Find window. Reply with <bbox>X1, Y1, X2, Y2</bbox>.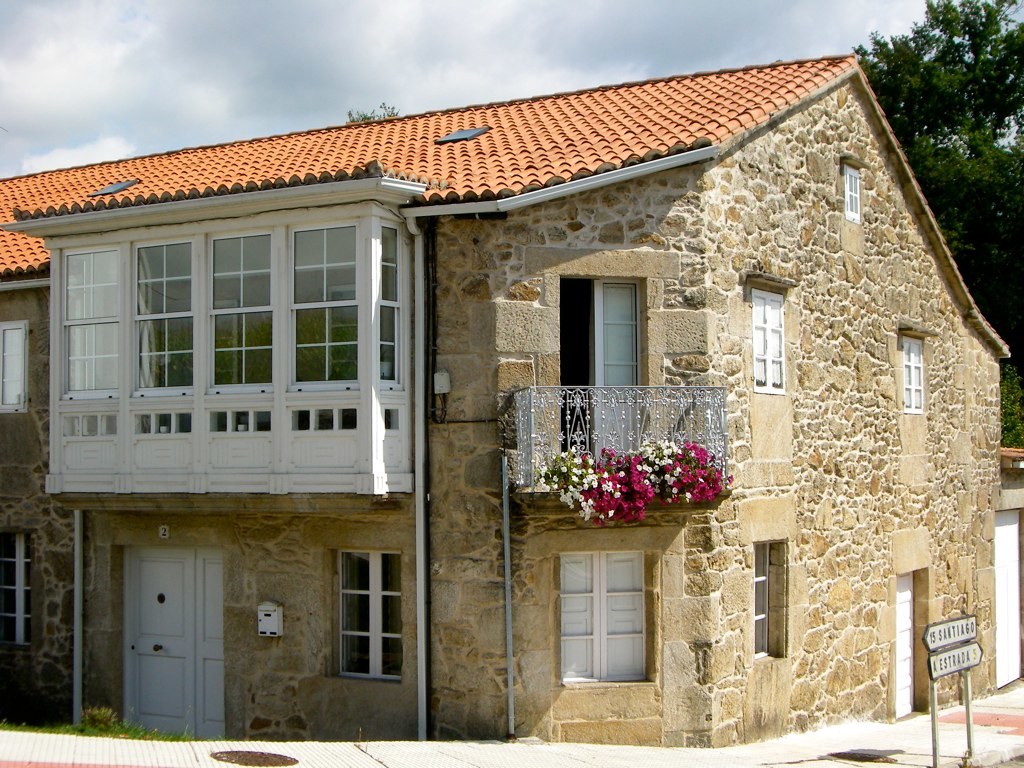
<bbox>843, 160, 865, 222</bbox>.
